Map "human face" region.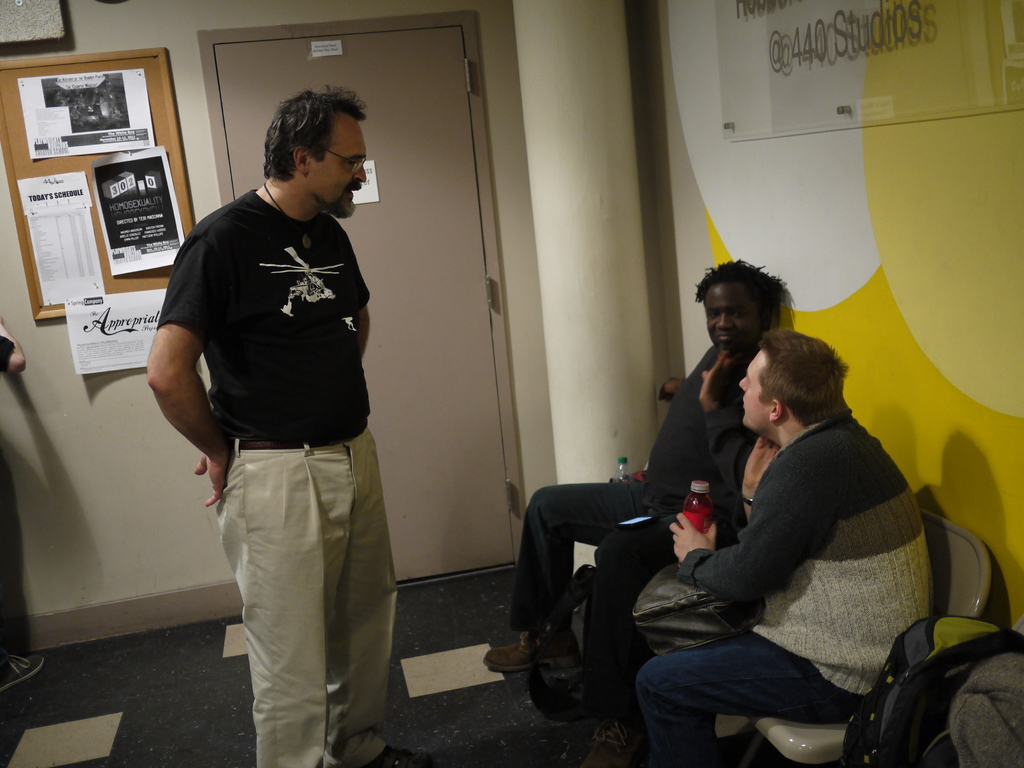
Mapped to crop(737, 345, 771, 429).
